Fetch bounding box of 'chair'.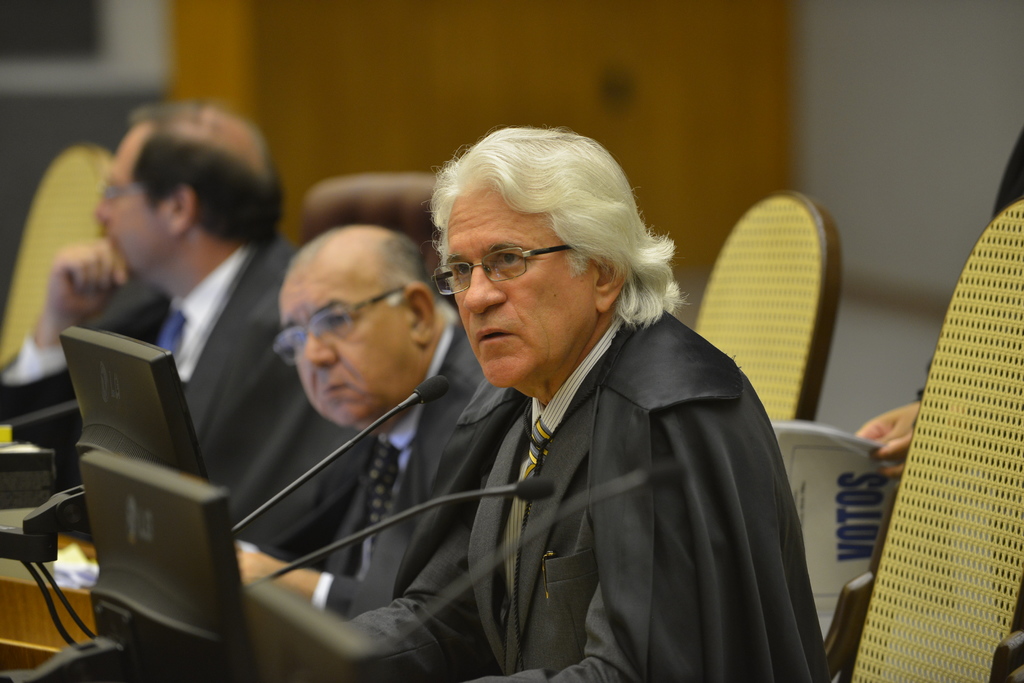
Bbox: [0,142,124,441].
